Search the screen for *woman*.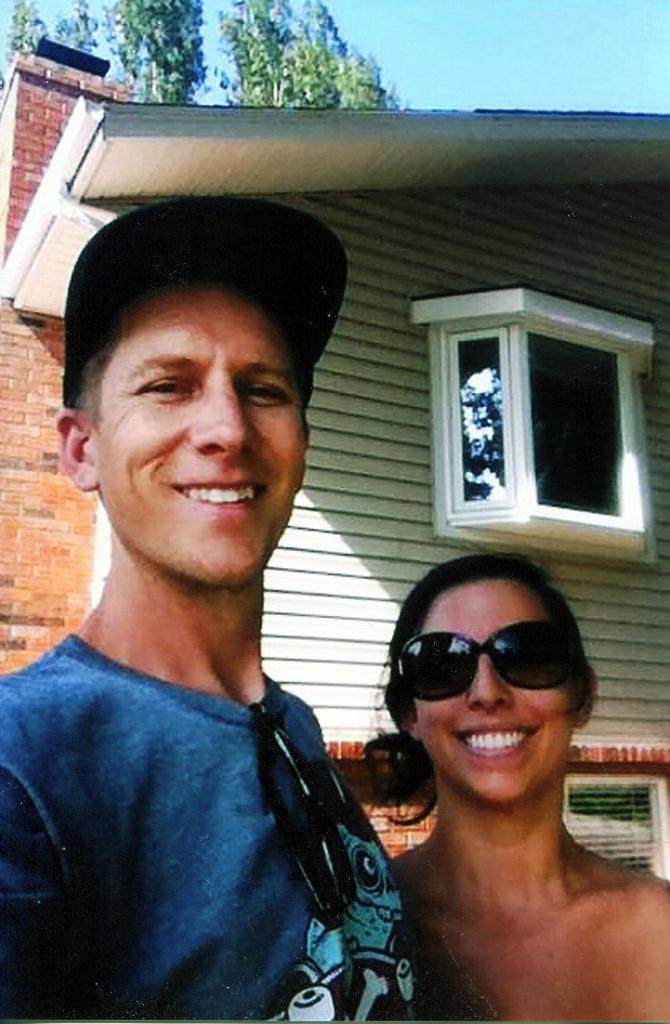
Found at 334:534:662:1014.
